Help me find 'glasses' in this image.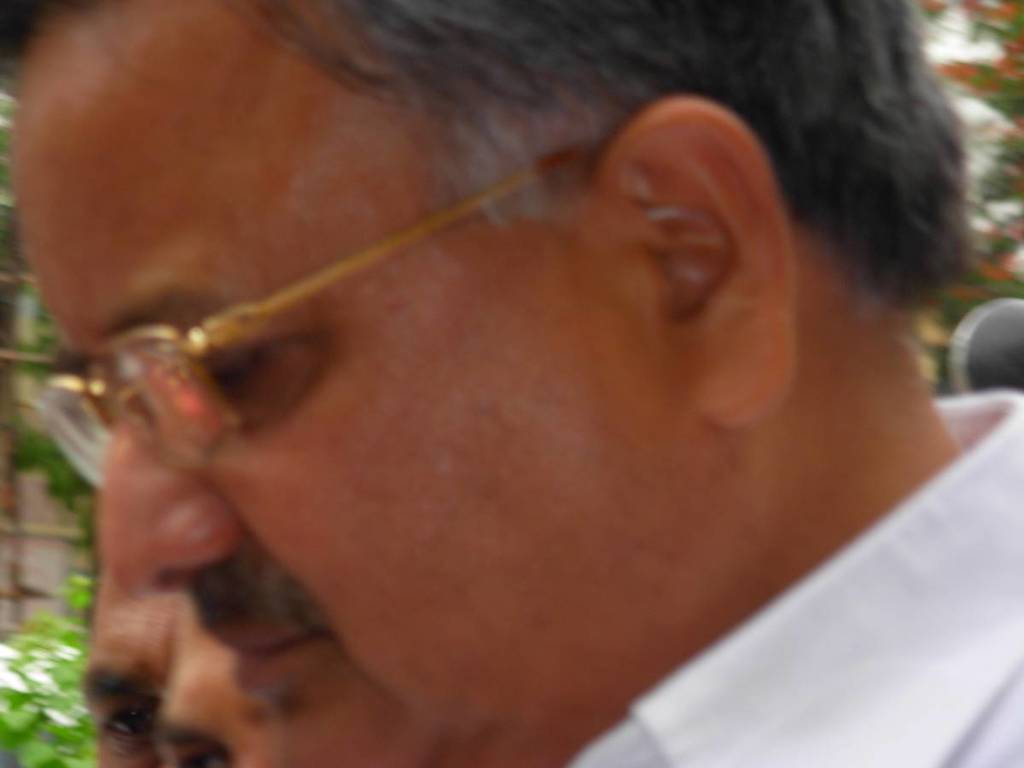
Found it: 16/150/596/496.
